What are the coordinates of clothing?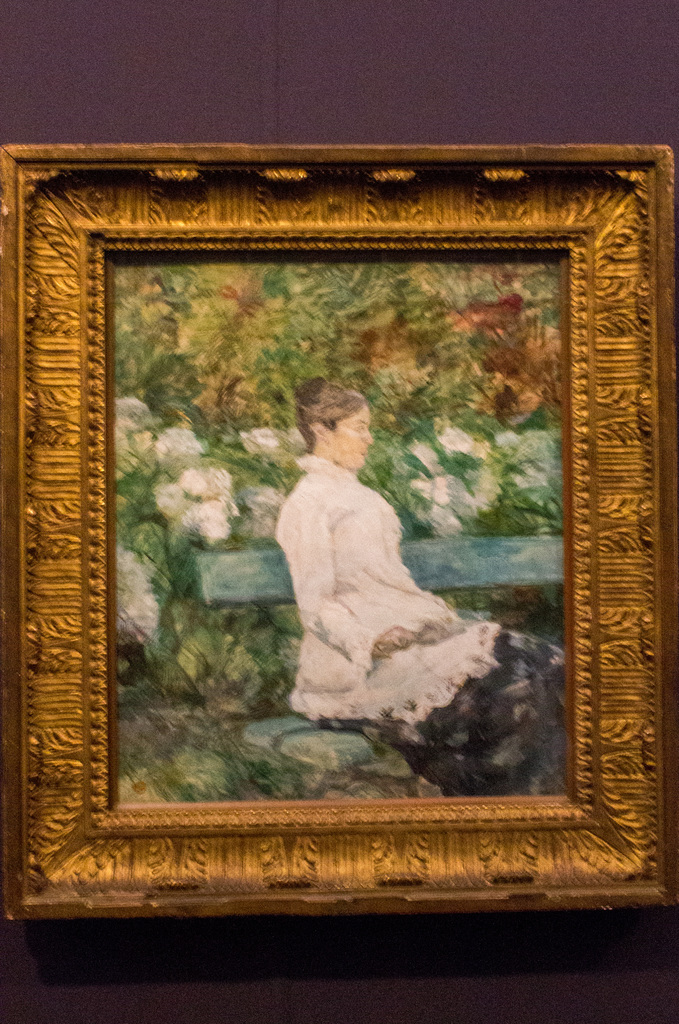
(274,442,509,742).
